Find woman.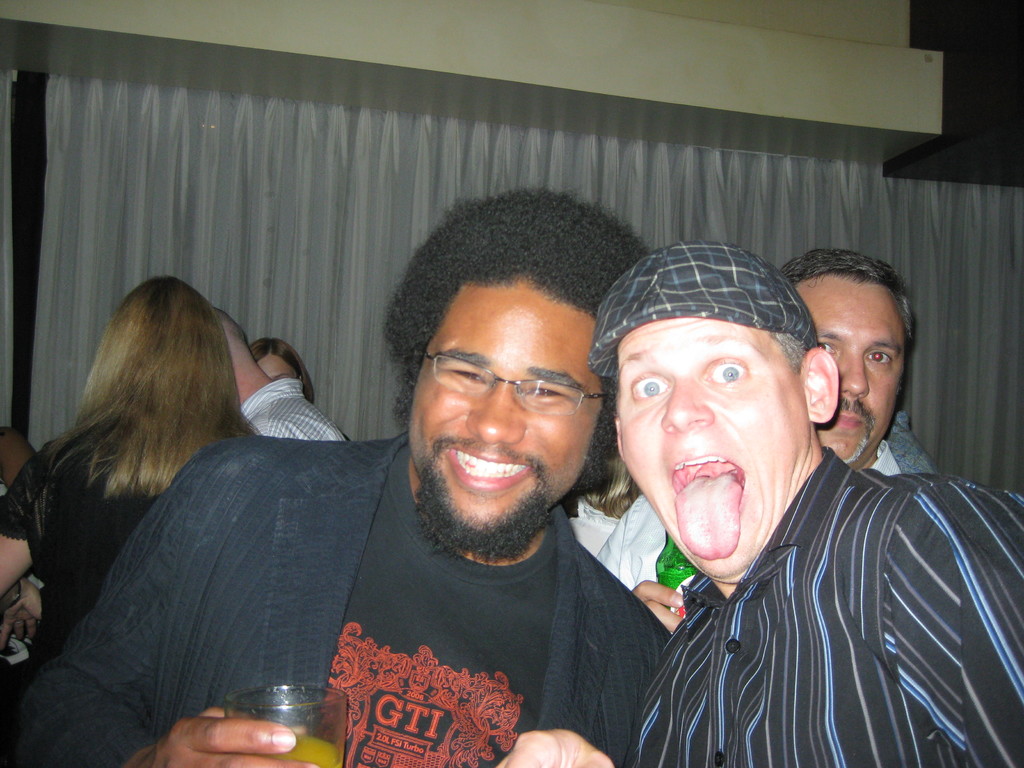
{"left": 0, "top": 273, "right": 263, "bottom": 675}.
